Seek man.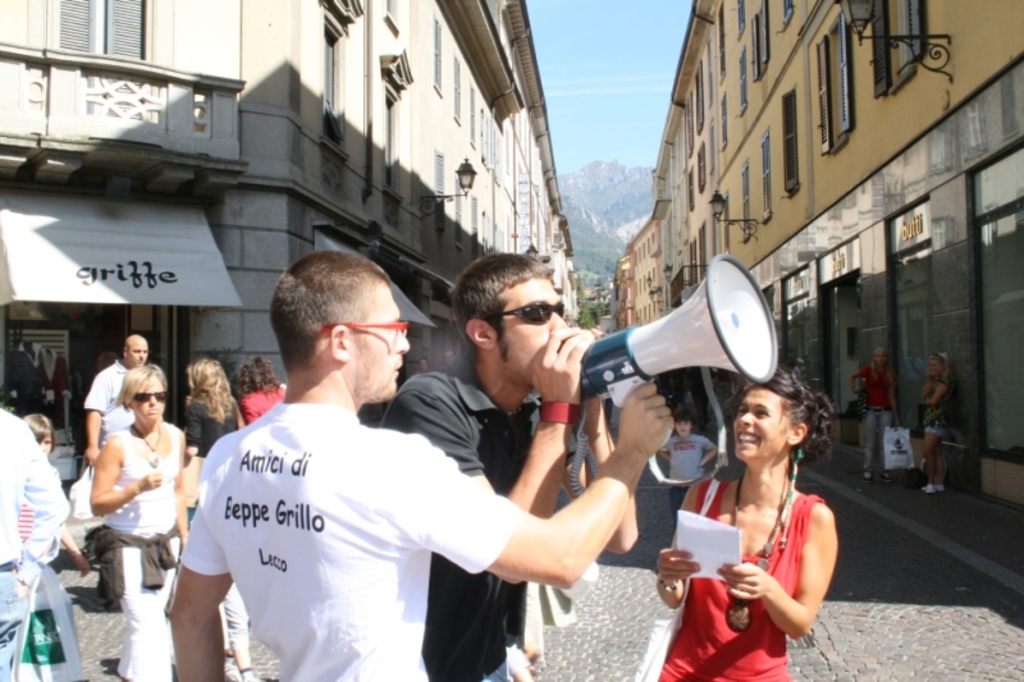
crop(86, 331, 154, 475).
